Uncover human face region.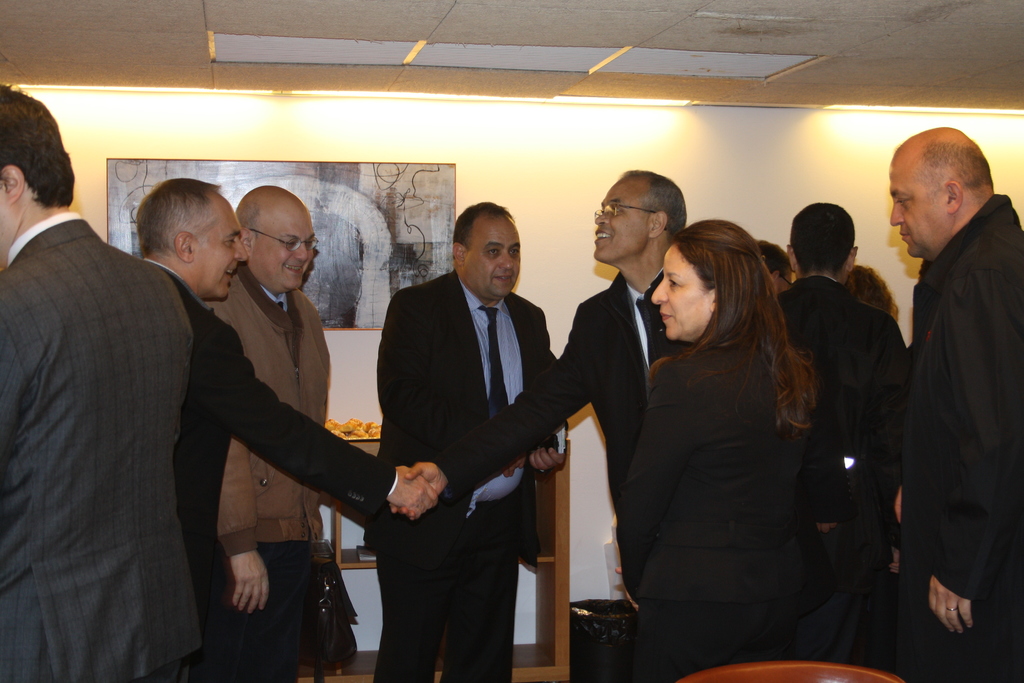
Uncovered: rect(193, 200, 248, 295).
